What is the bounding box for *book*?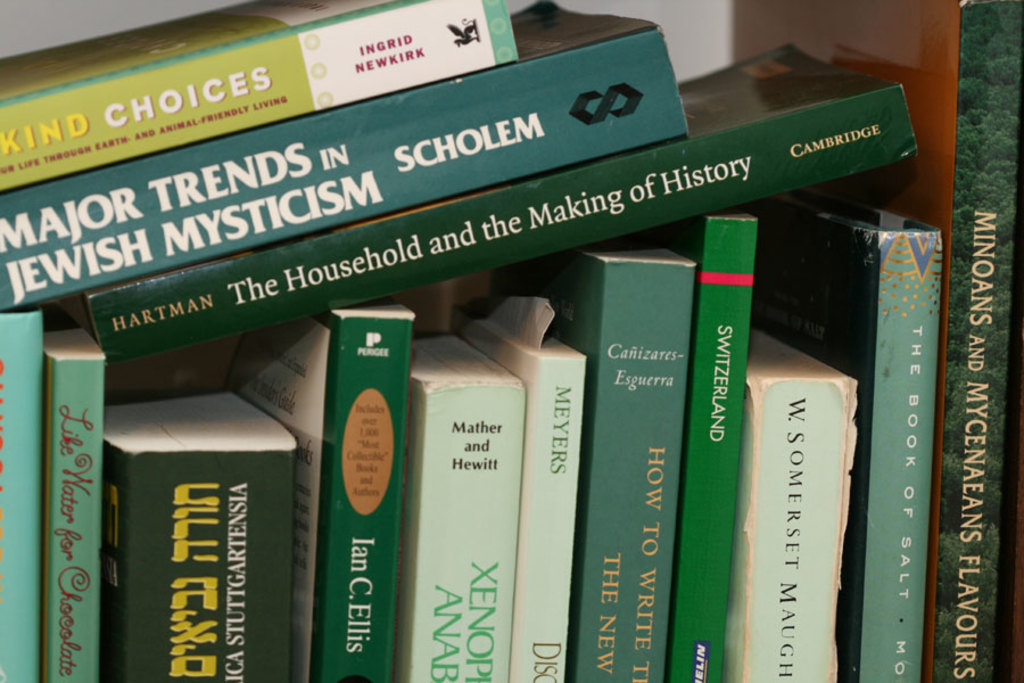
86:40:922:378.
